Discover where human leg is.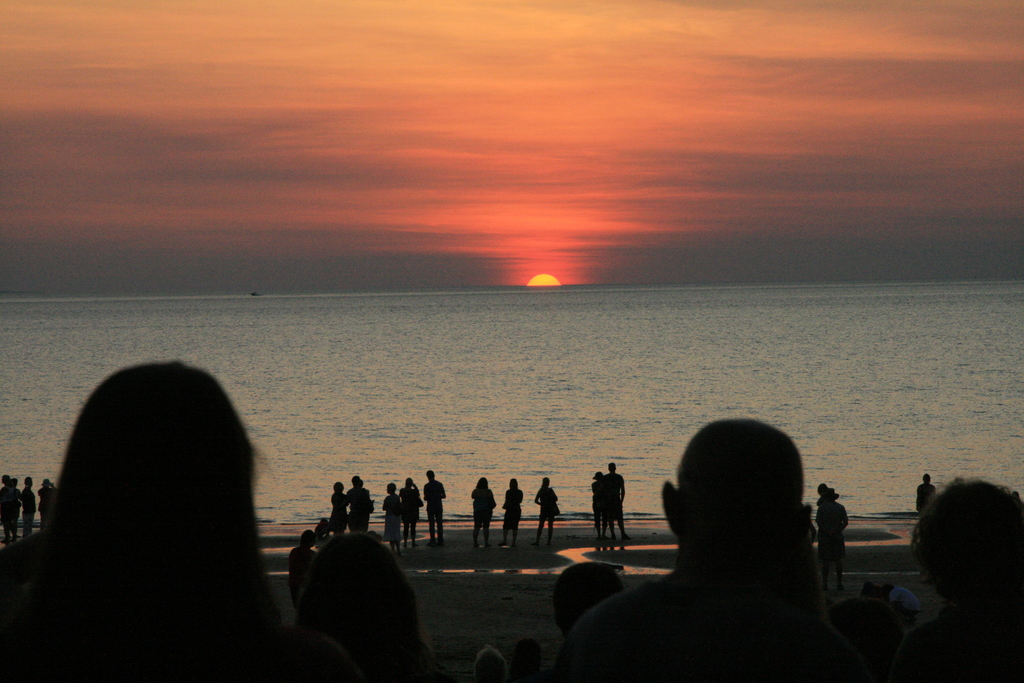
Discovered at (left=400, top=515, right=408, bottom=543).
